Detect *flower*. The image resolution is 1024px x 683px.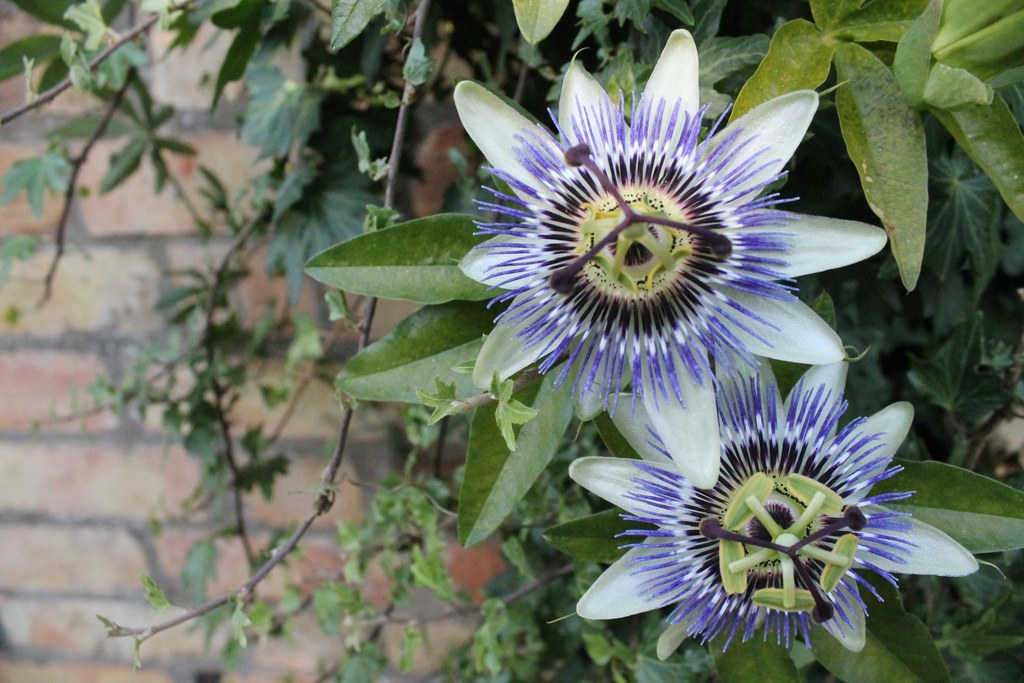
x1=559 y1=374 x2=979 y2=661.
